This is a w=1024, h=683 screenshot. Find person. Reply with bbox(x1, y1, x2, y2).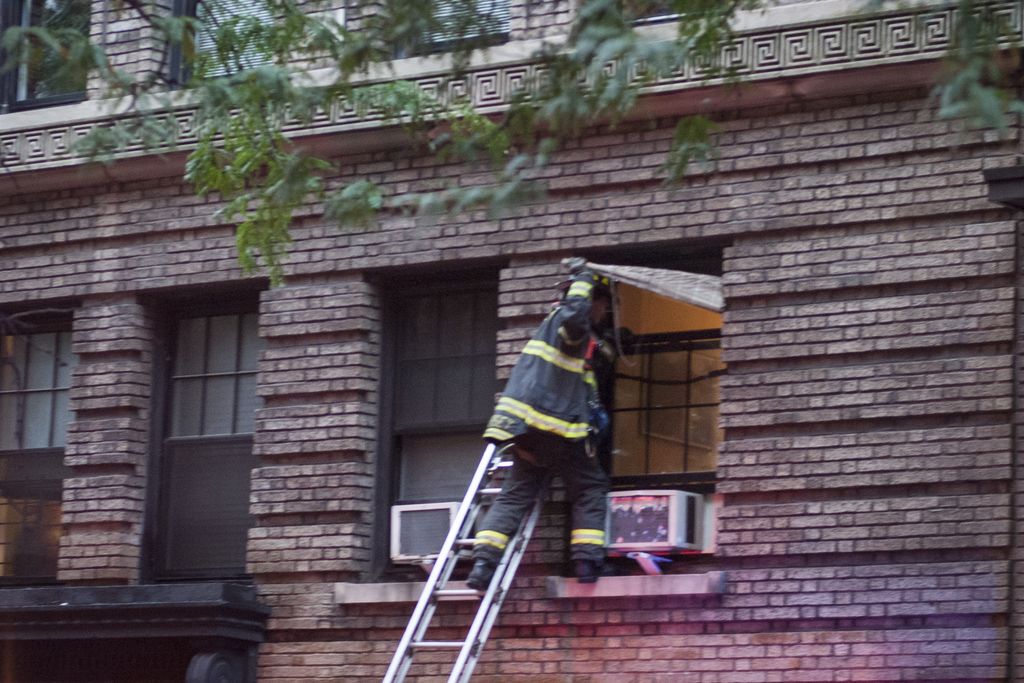
bbox(420, 264, 641, 620).
